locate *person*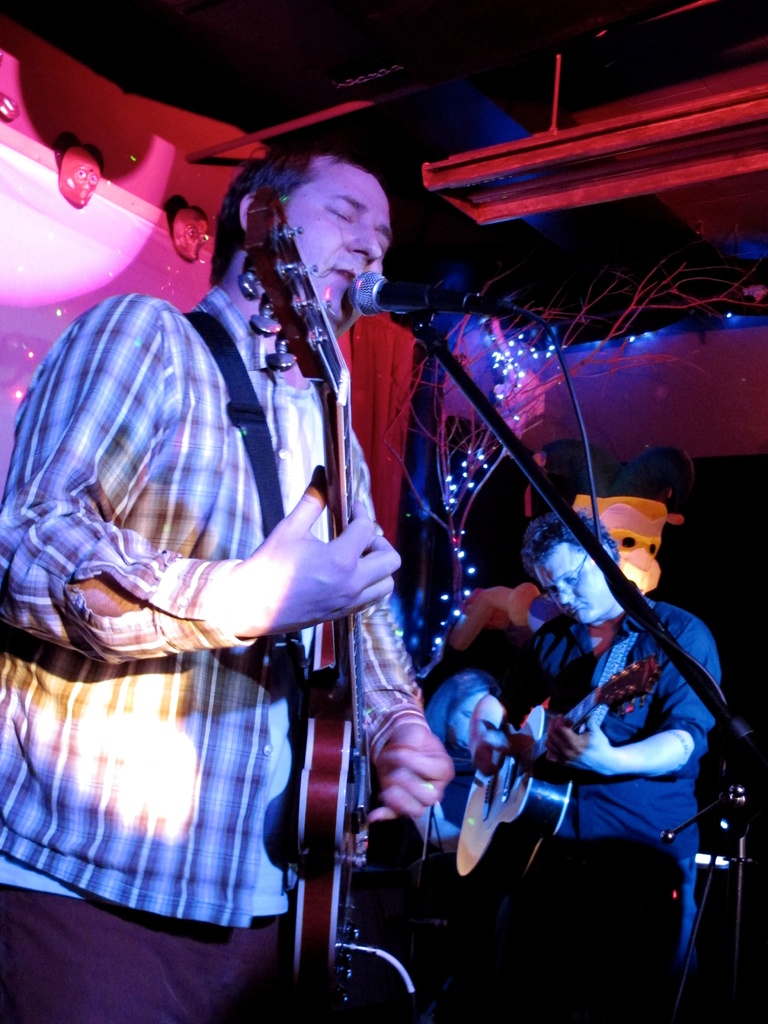
[left=422, top=672, right=499, bottom=845]
